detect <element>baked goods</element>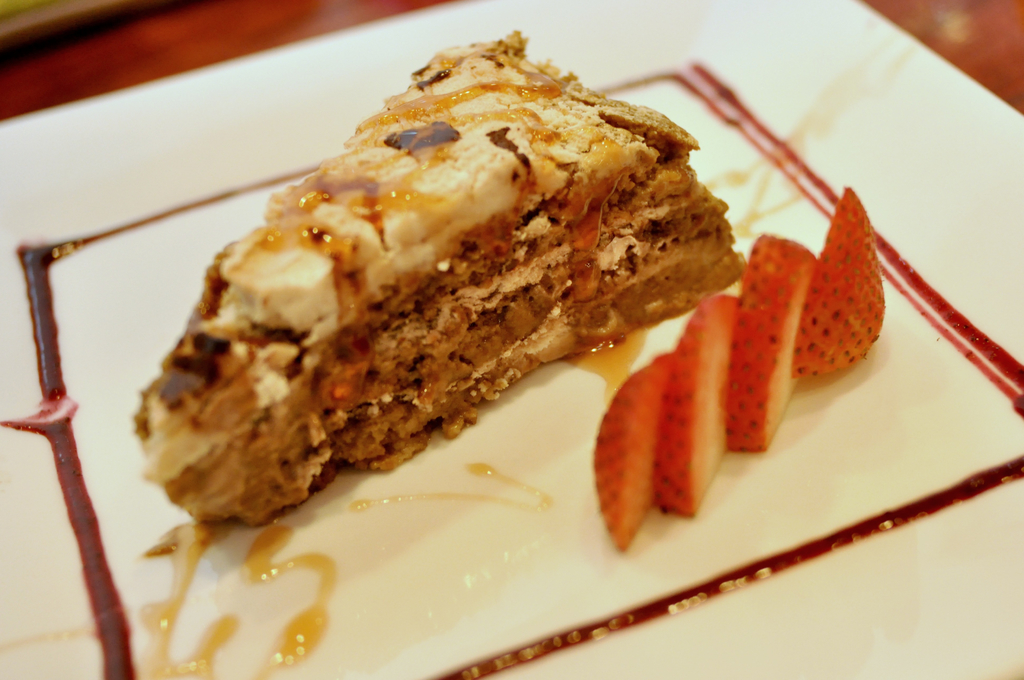
box=[125, 28, 746, 533]
